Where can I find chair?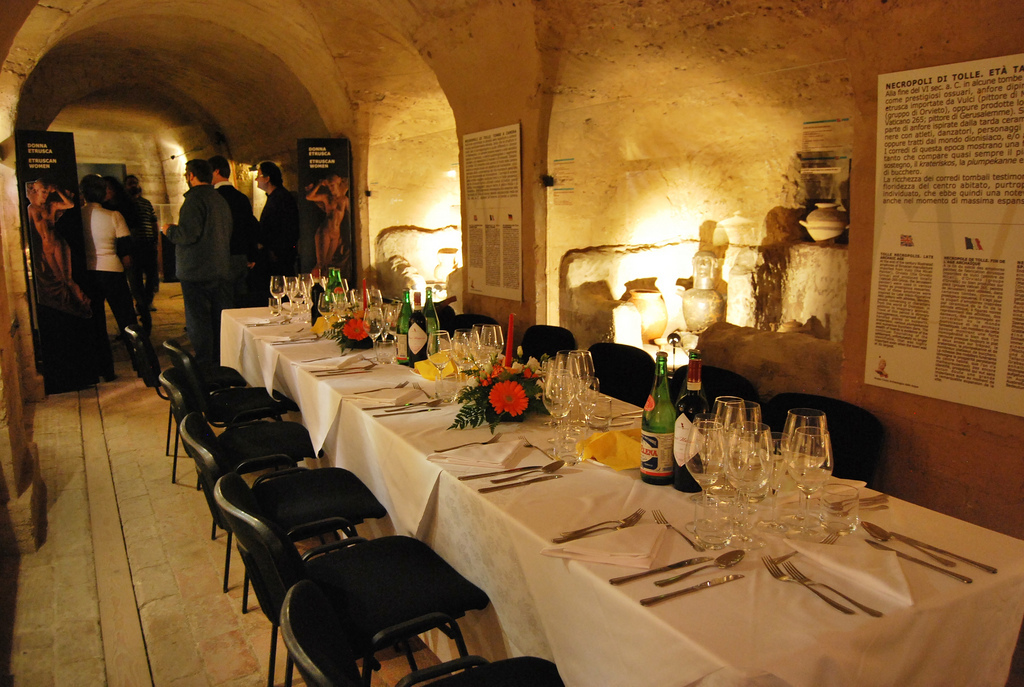
You can find it at (x1=124, y1=322, x2=247, y2=452).
